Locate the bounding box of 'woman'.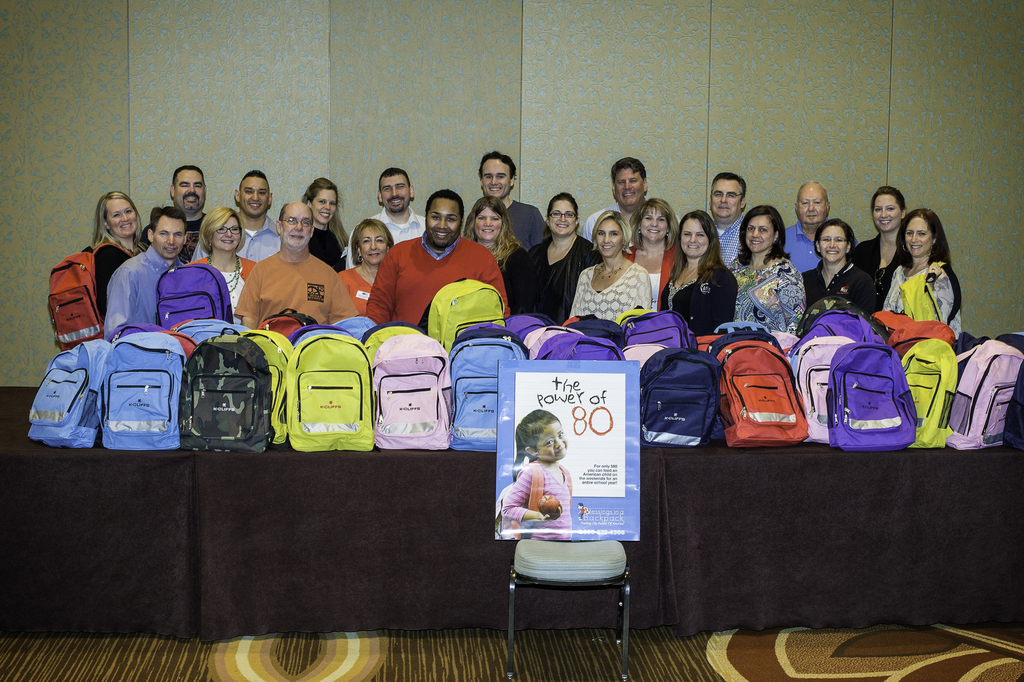
Bounding box: rect(552, 201, 654, 340).
